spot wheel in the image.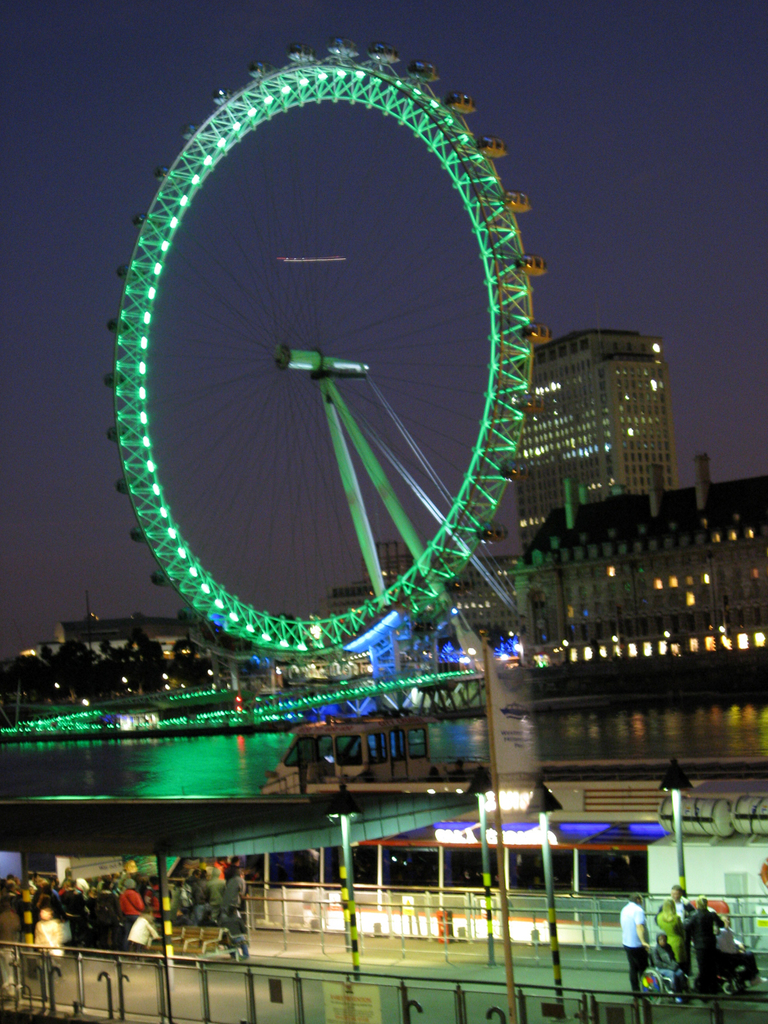
wheel found at 104,40,557,659.
